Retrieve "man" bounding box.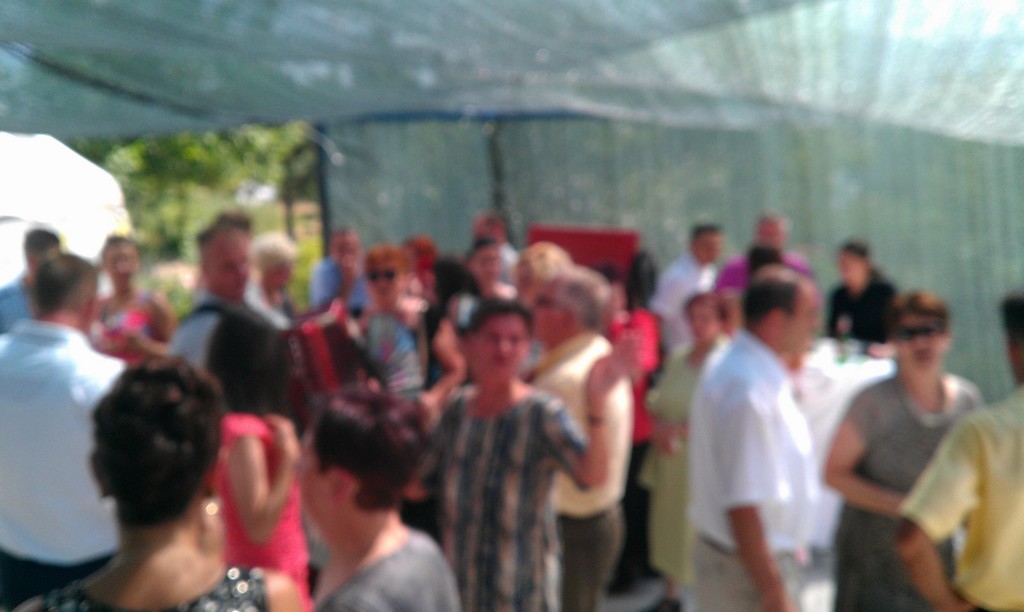
Bounding box: pyautogui.locateOnScreen(0, 246, 134, 608).
